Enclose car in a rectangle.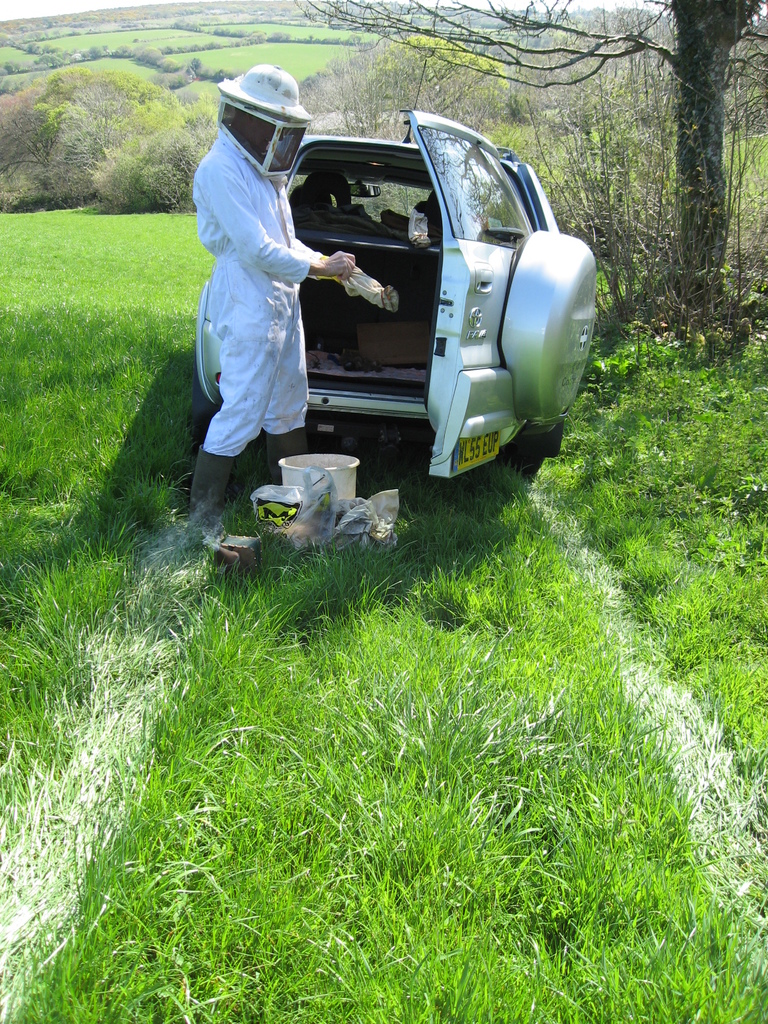
left=215, top=99, right=608, bottom=488.
